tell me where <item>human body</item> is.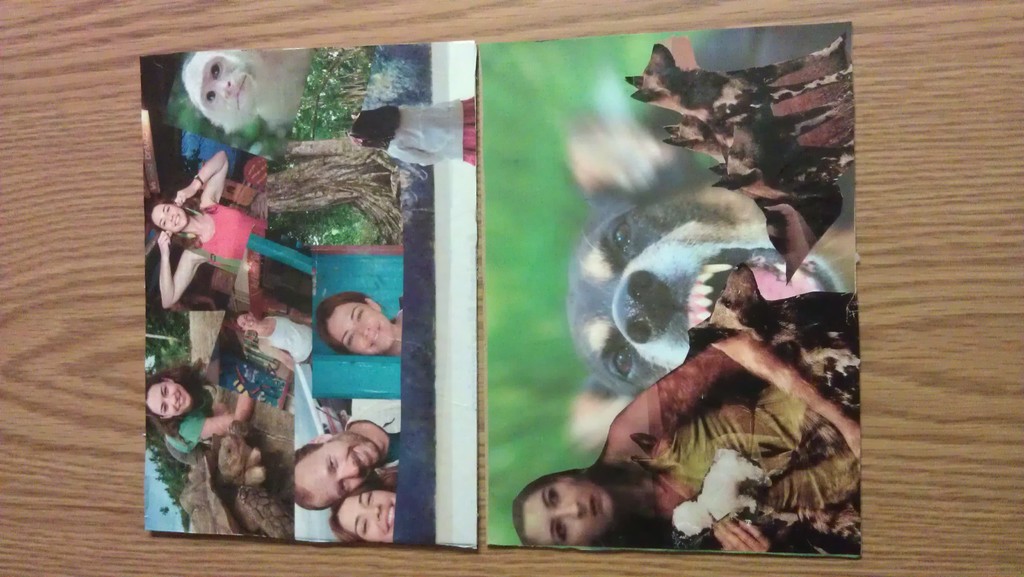
<item>human body</item> is at (x1=141, y1=354, x2=258, y2=471).
